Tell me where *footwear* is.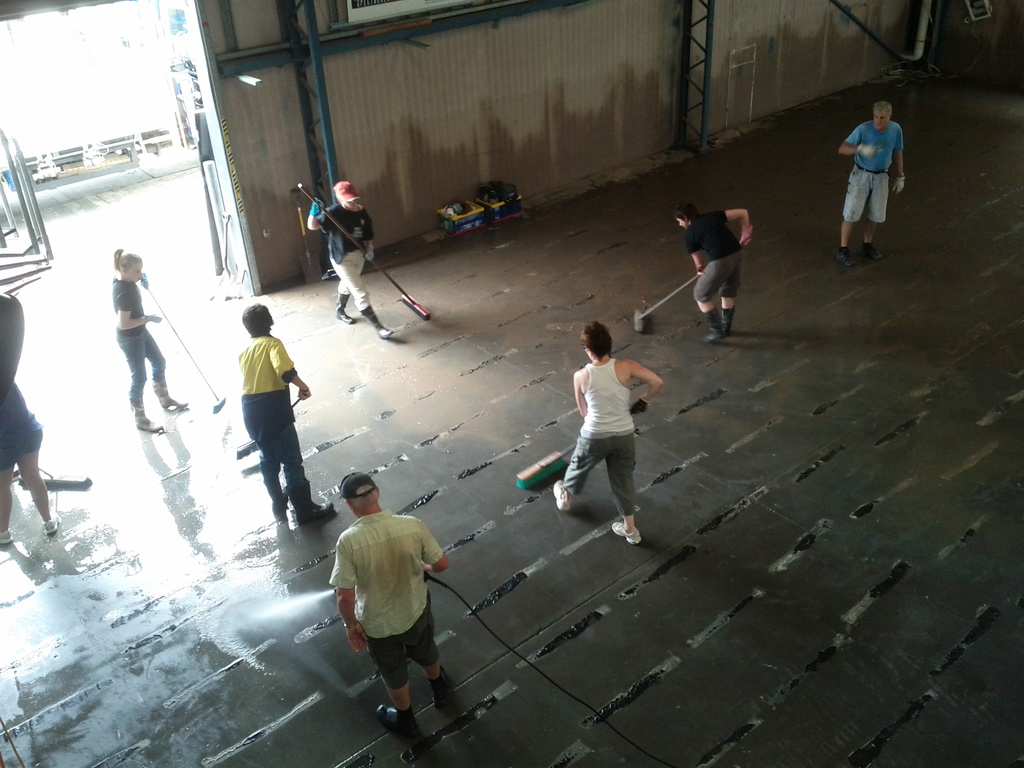
*footwear* is at [701,311,719,346].
